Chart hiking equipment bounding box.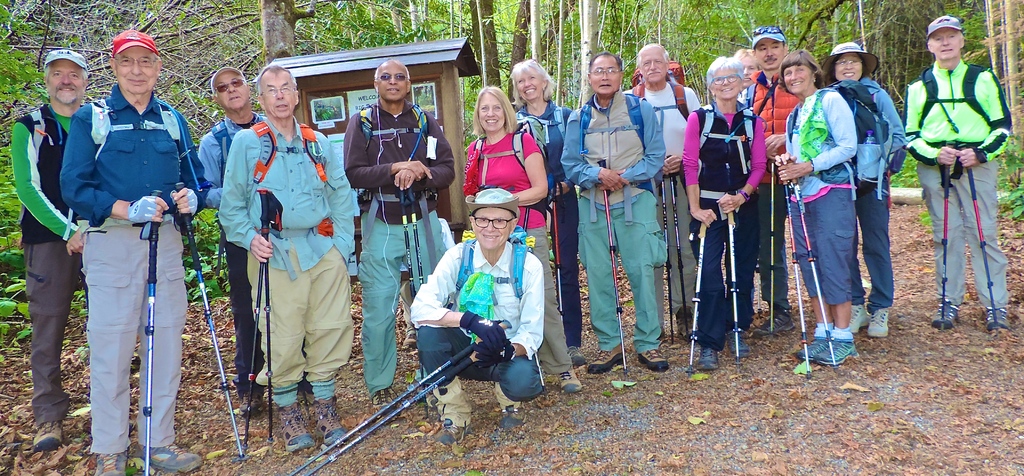
Charted: BBox(781, 177, 816, 381).
